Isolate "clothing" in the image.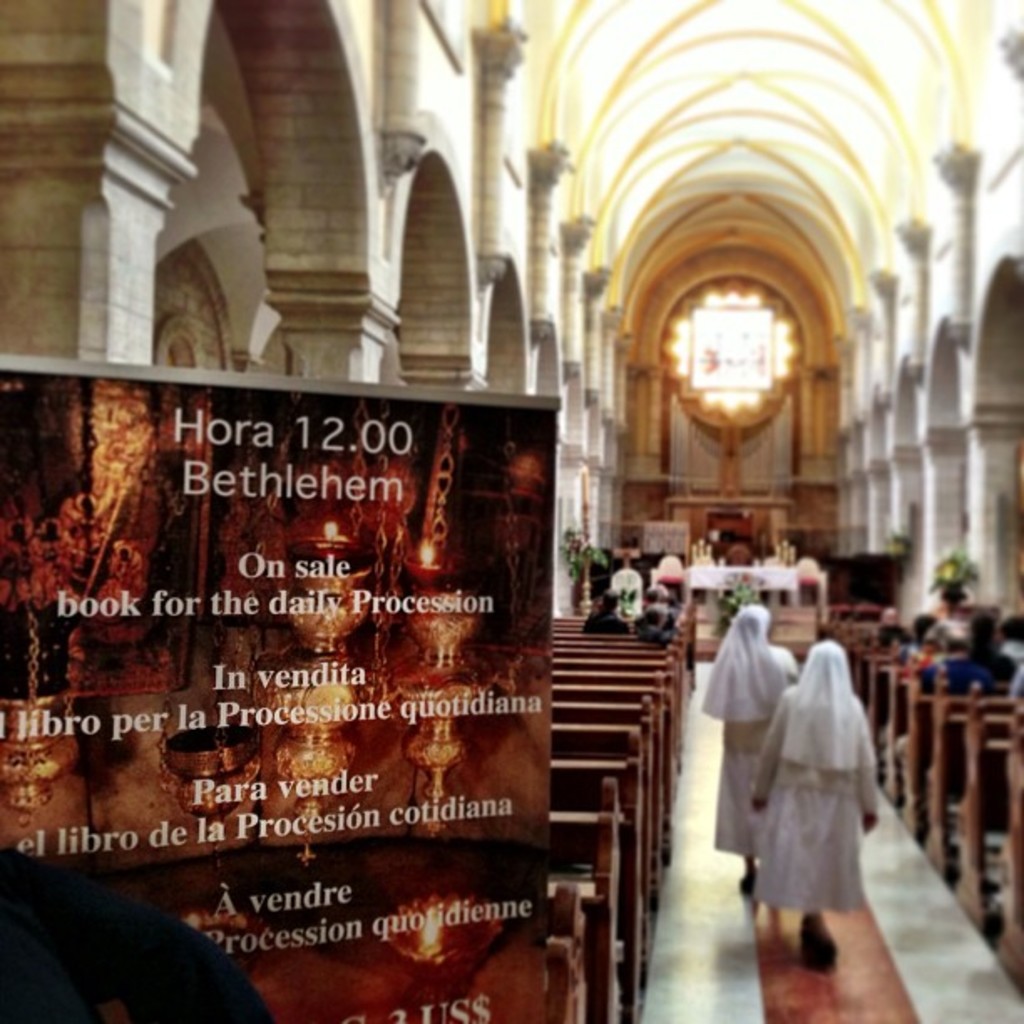
Isolated region: {"x1": 748, "y1": 639, "x2": 880, "y2": 915}.
